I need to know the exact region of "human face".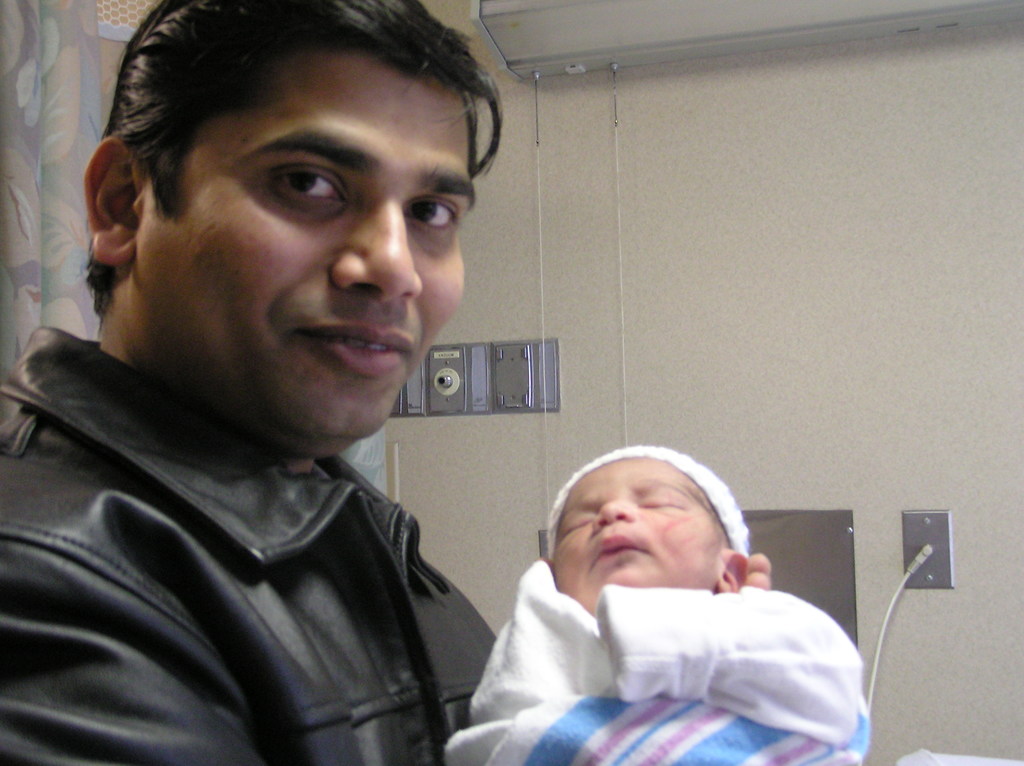
Region: bbox=(139, 45, 474, 459).
